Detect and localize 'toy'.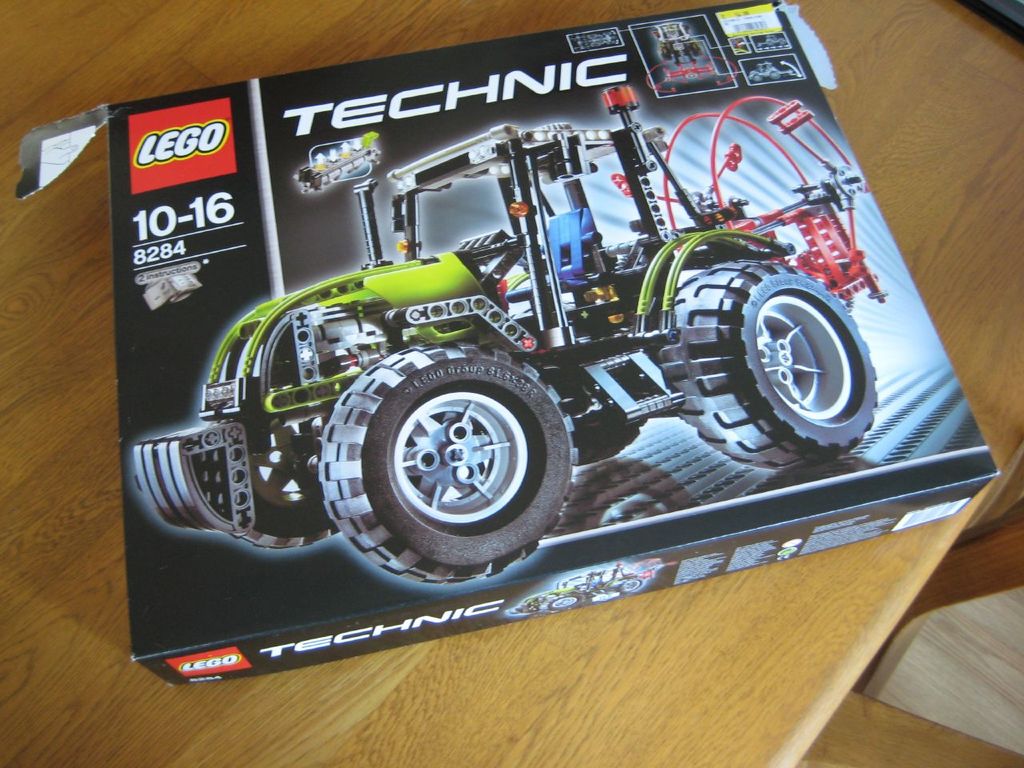
Localized at <box>757,34,785,47</box>.
